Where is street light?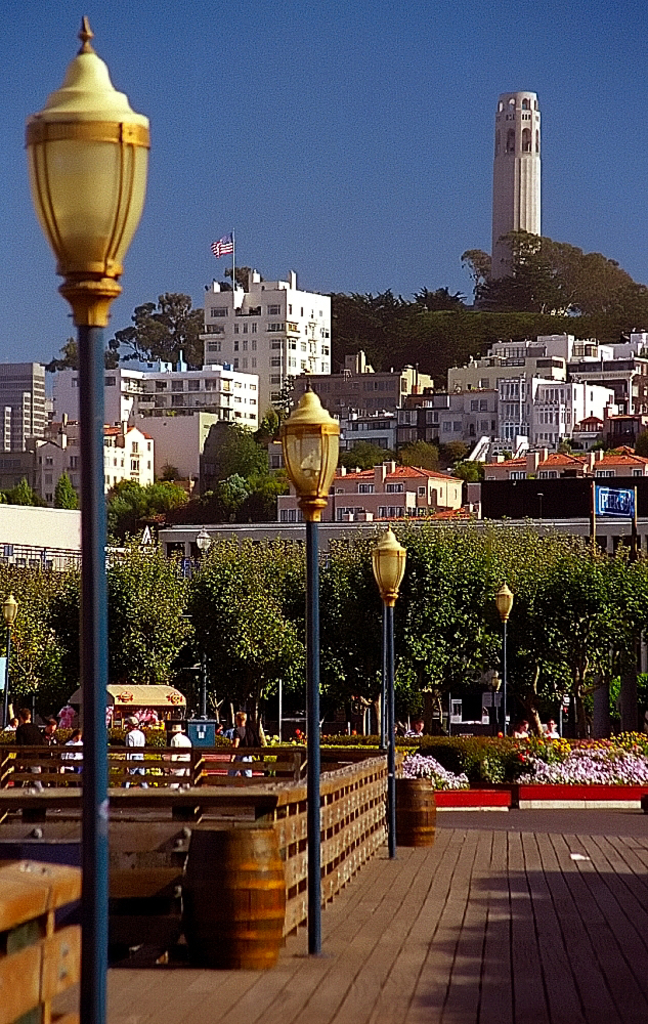
(x1=481, y1=666, x2=503, y2=740).
